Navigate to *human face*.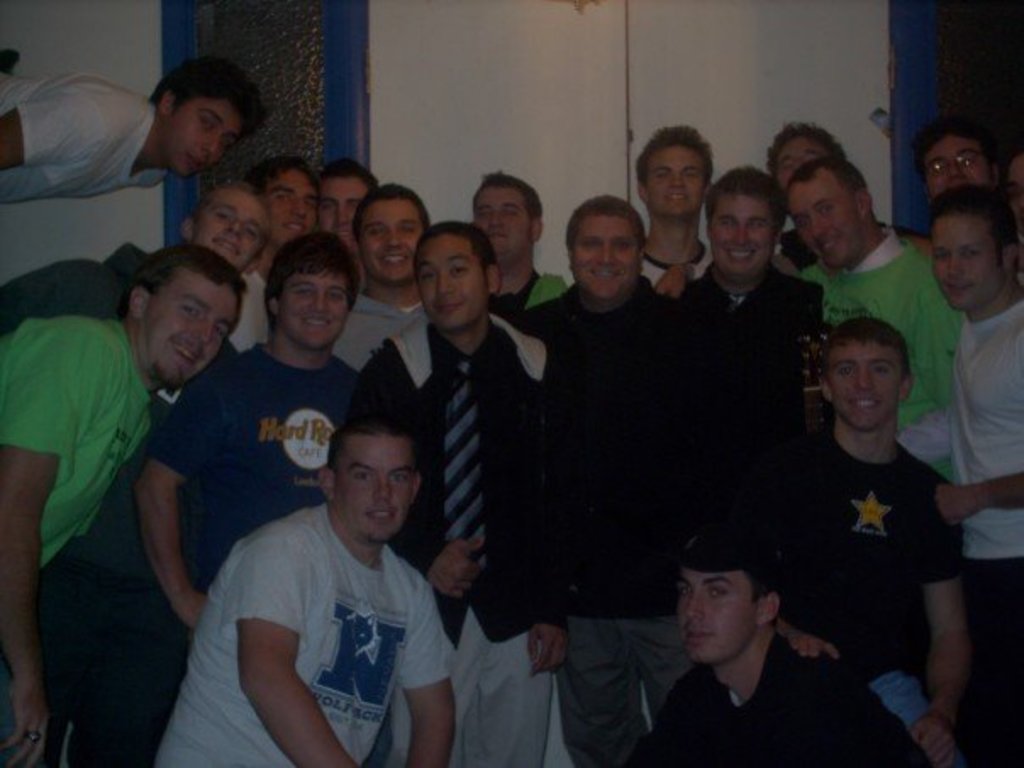
Navigation target: locate(417, 234, 485, 329).
